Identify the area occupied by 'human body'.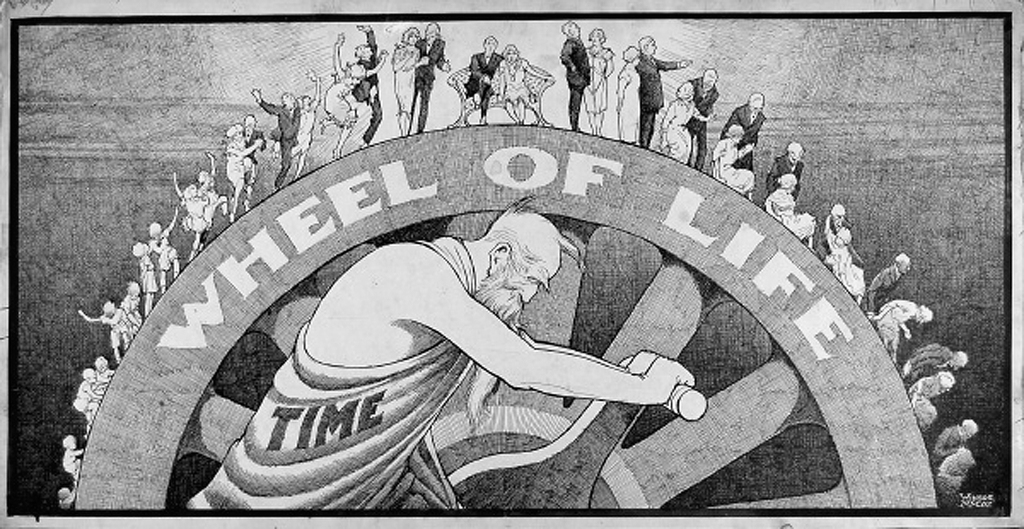
Area: {"x1": 640, "y1": 33, "x2": 694, "y2": 149}.
